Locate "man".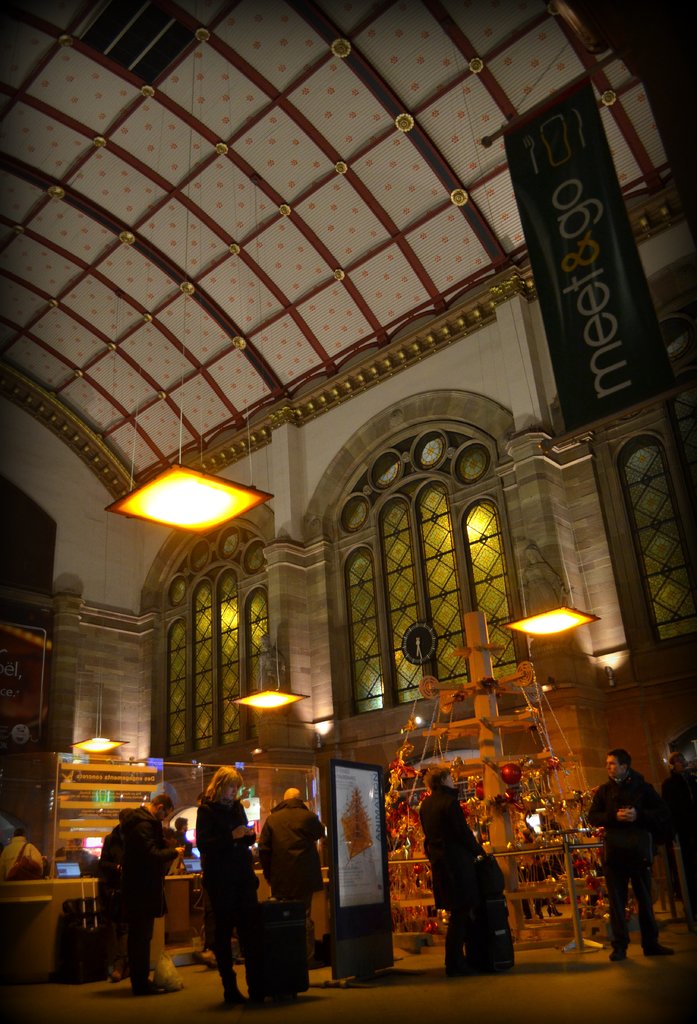
Bounding box: l=260, t=781, r=324, b=954.
